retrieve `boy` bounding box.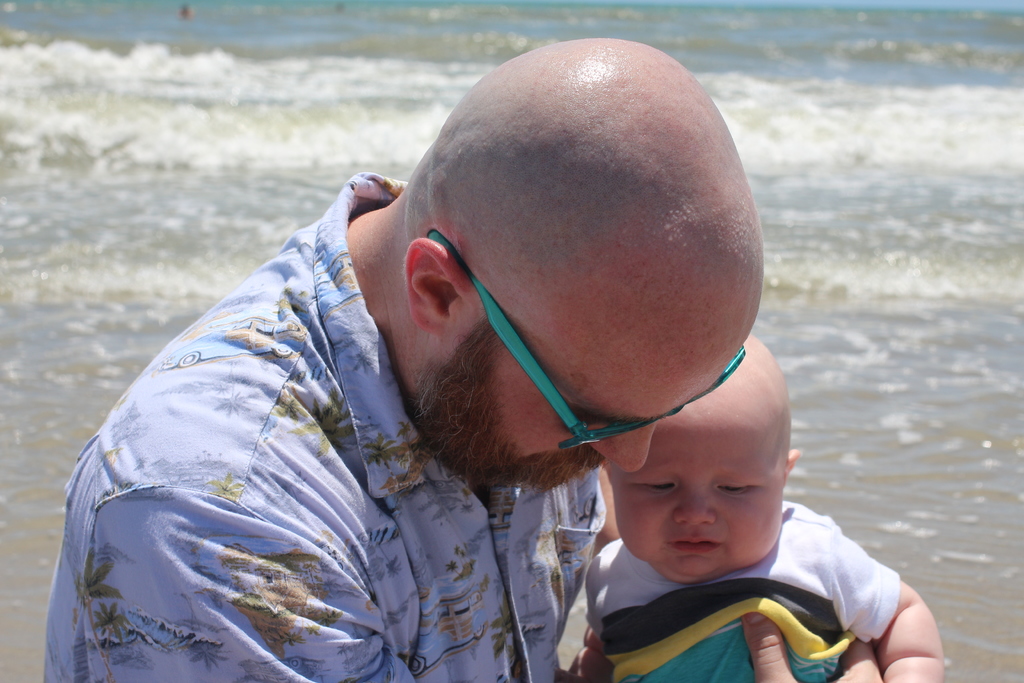
Bounding box: (x1=580, y1=333, x2=948, y2=682).
